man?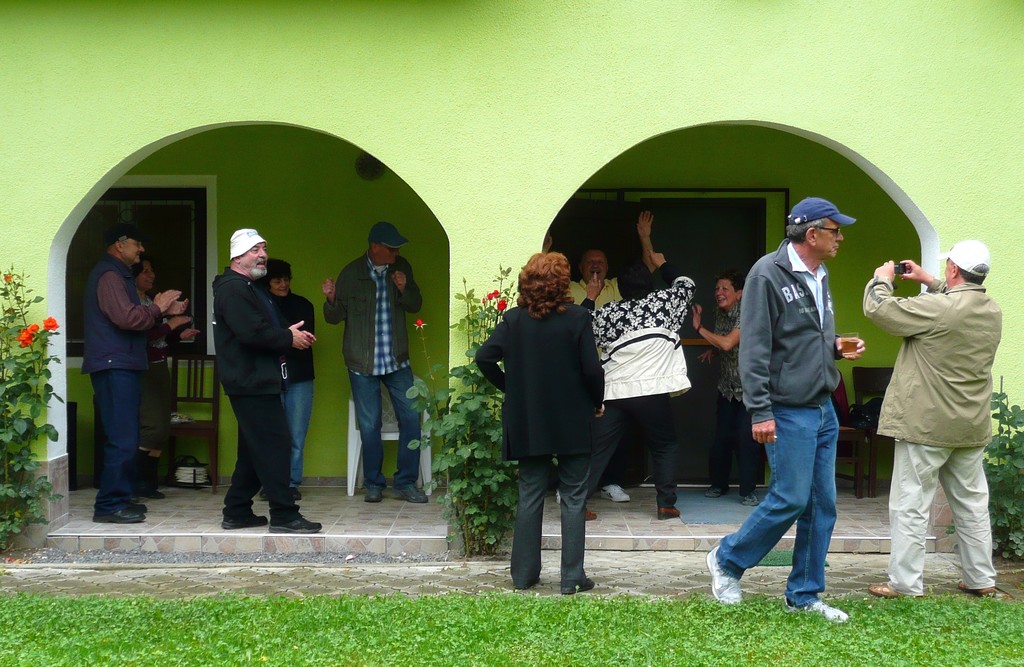
(551,199,650,498)
